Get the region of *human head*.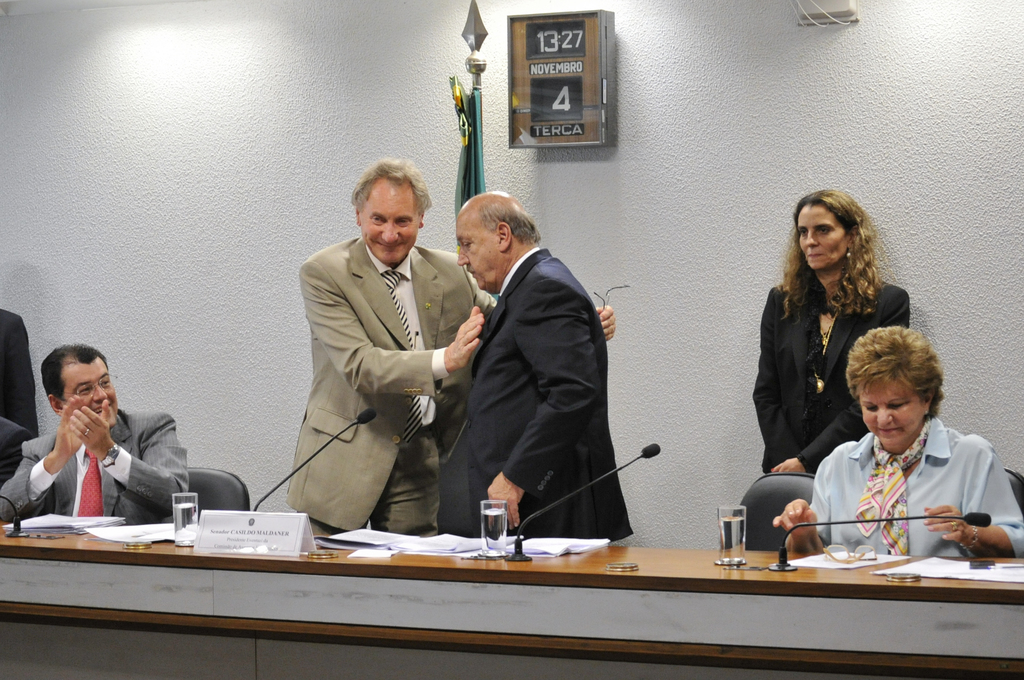
crop(788, 186, 875, 270).
